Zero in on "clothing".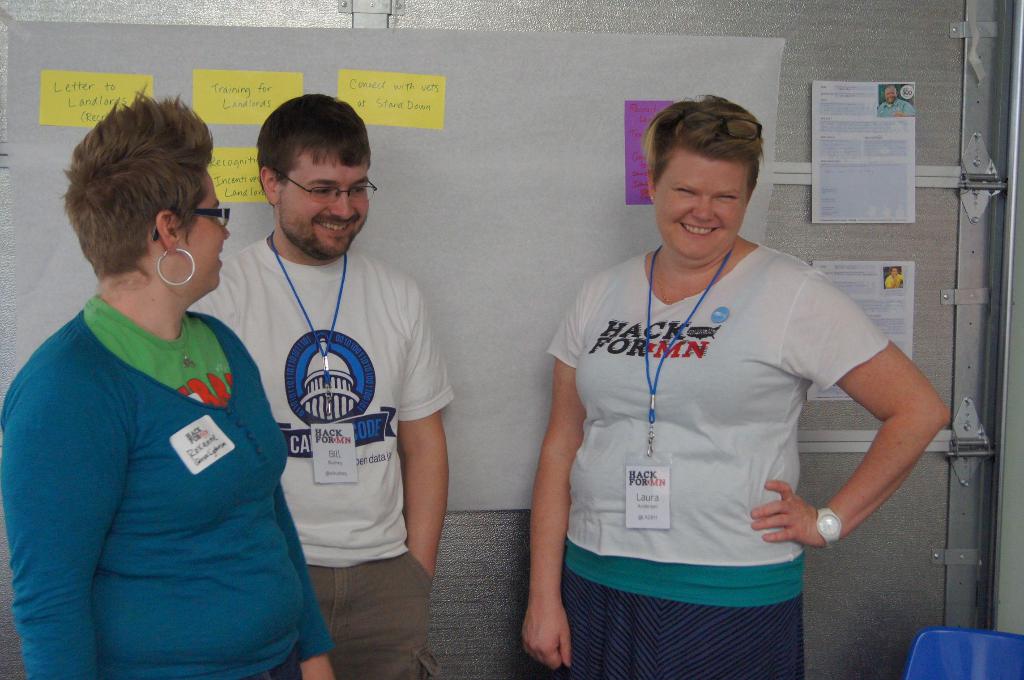
Zeroed in: detection(4, 237, 304, 668).
